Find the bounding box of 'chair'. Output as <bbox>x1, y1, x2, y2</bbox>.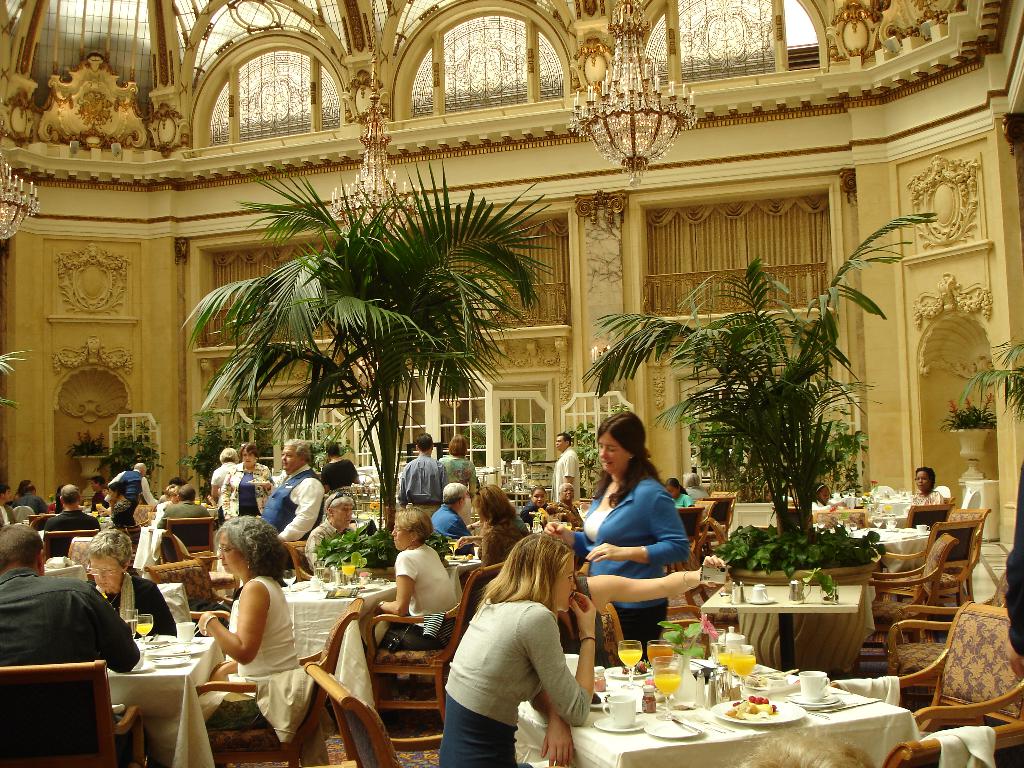
<bbox>940, 493, 953, 511</bbox>.
